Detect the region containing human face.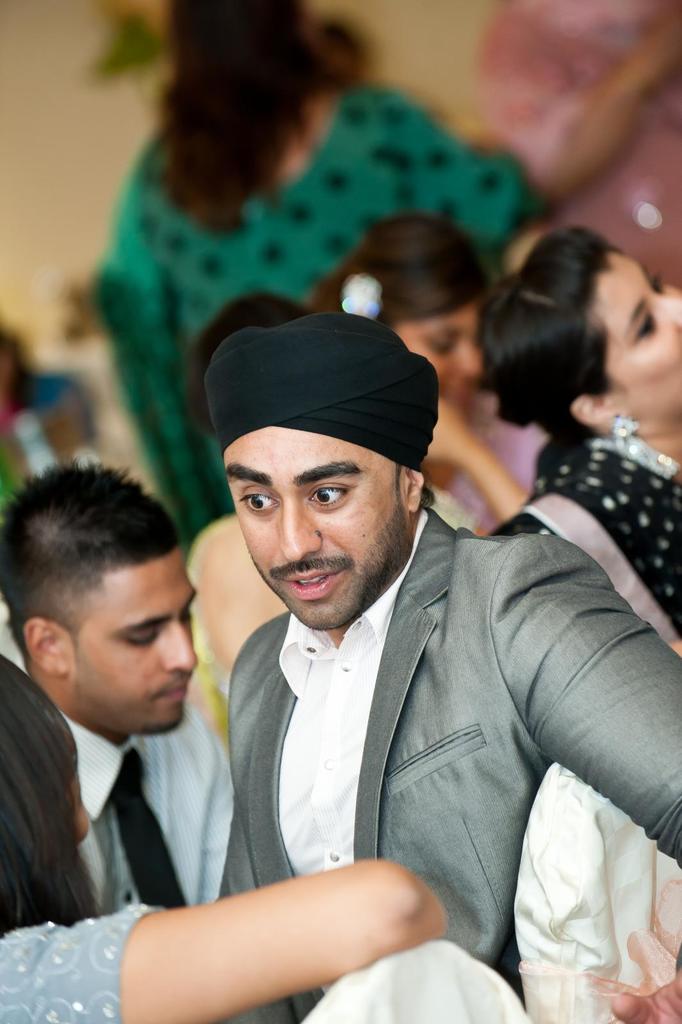
detection(578, 253, 681, 422).
